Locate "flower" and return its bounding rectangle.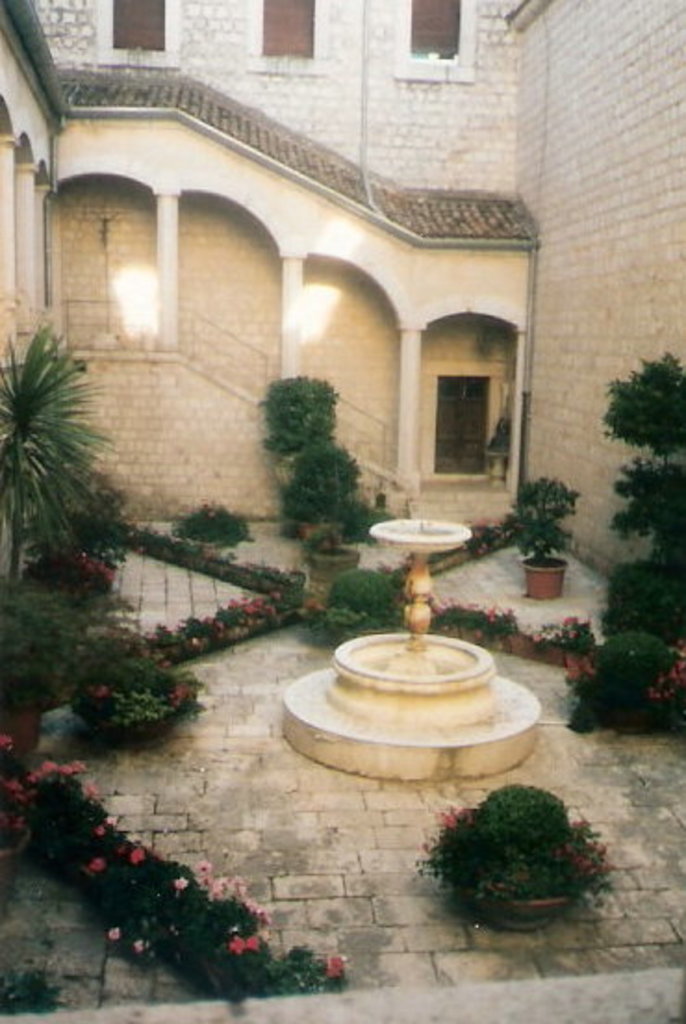
[left=443, top=798, right=467, bottom=827].
